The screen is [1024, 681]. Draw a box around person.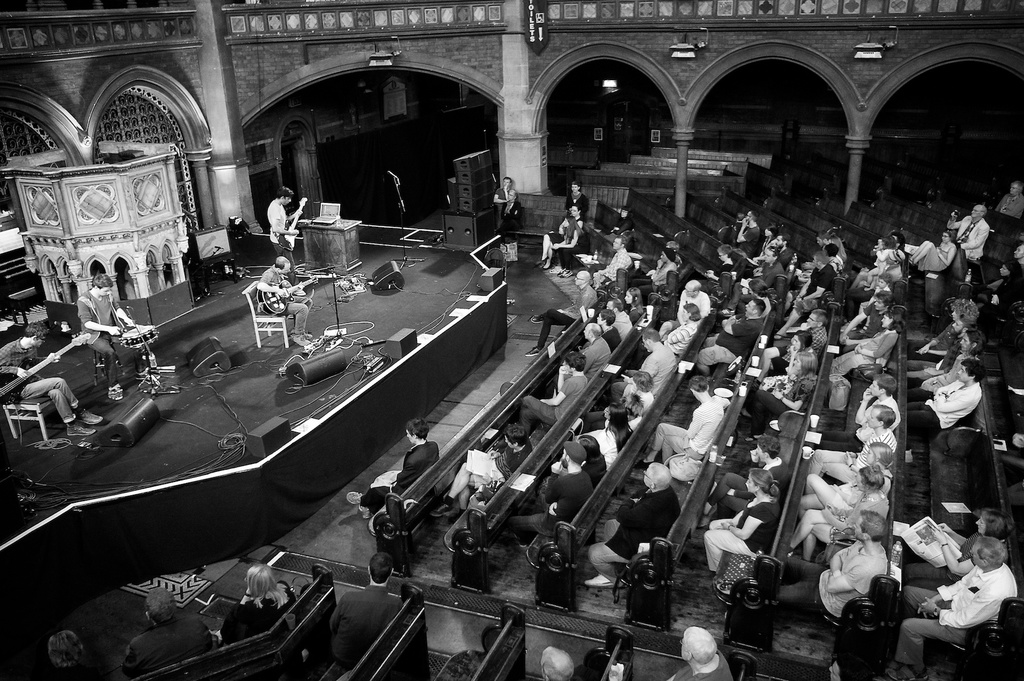
pyautogui.locateOnScreen(595, 237, 635, 281).
